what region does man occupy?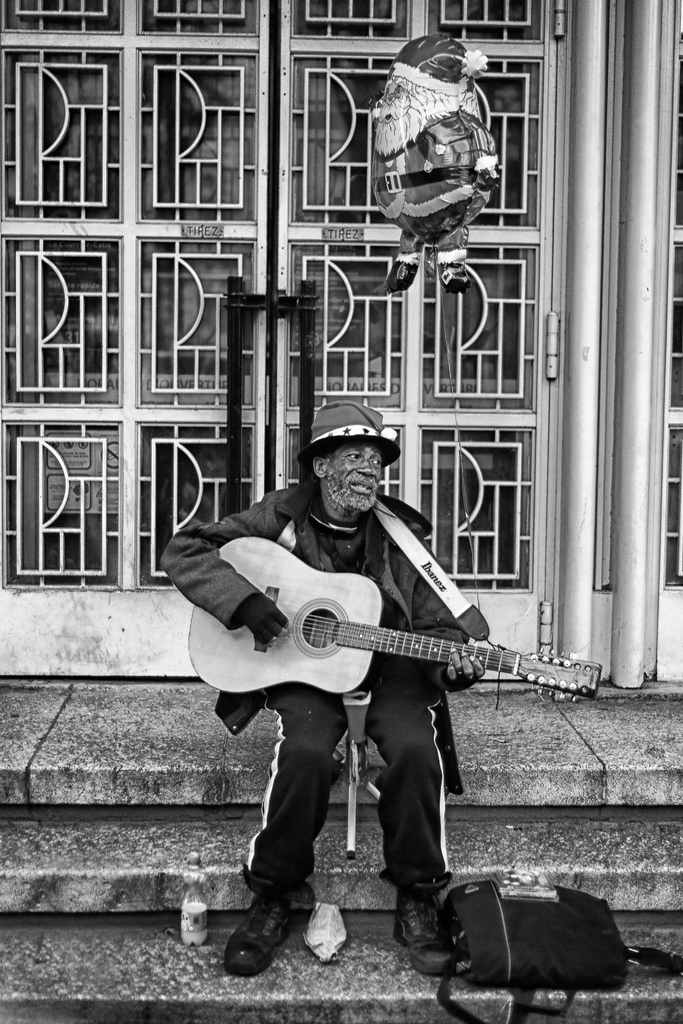
[156, 406, 497, 990].
